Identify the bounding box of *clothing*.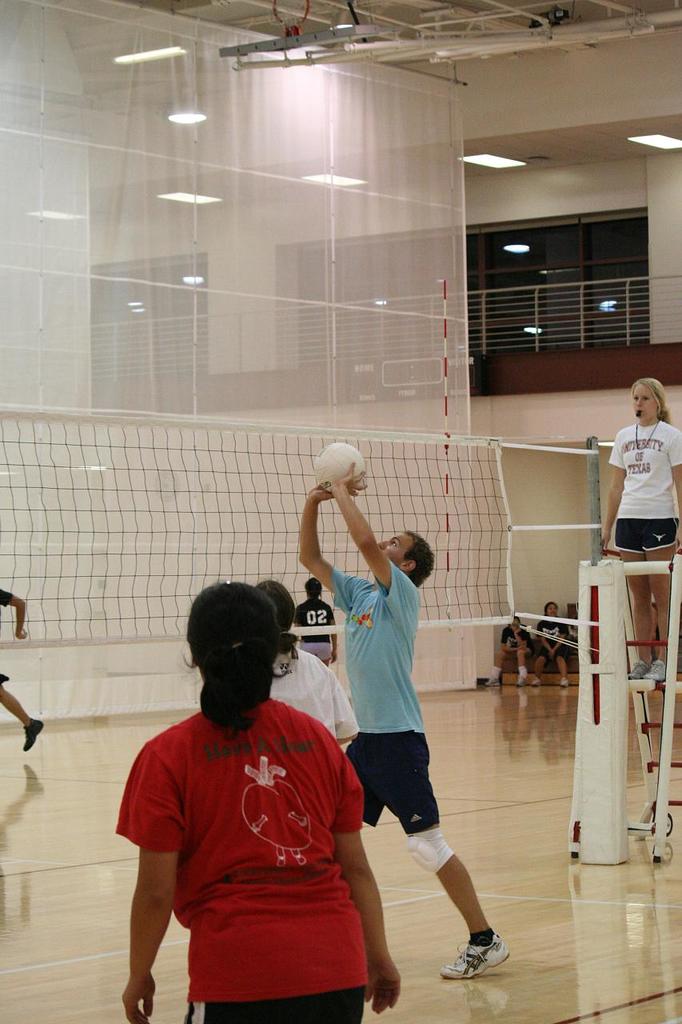
rect(114, 698, 373, 1023).
